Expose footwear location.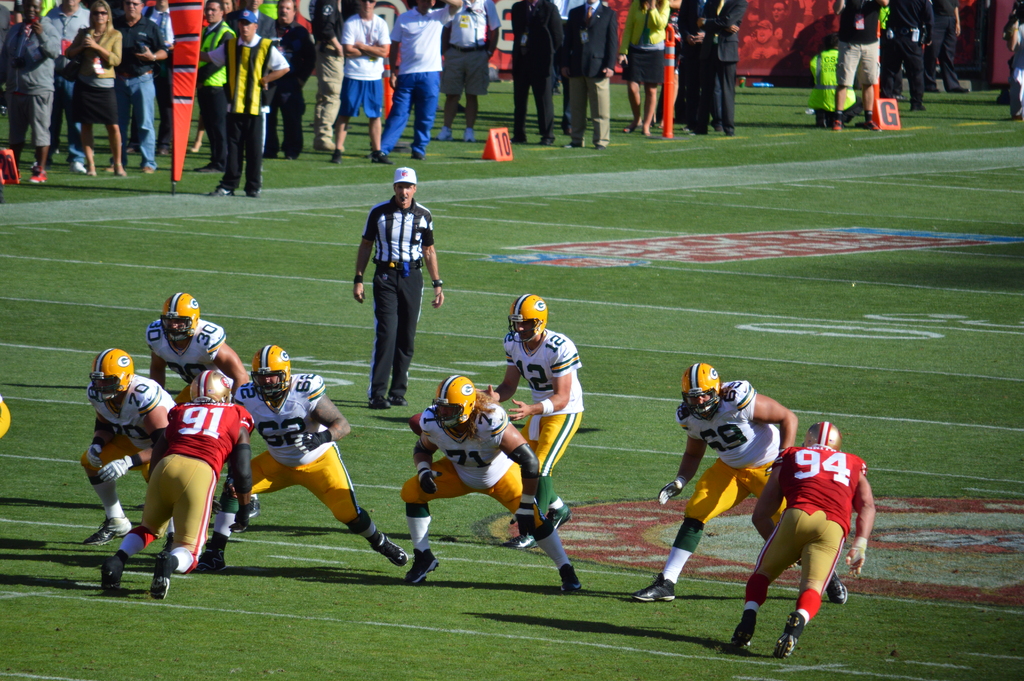
Exposed at [x1=776, y1=611, x2=803, y2=661].
